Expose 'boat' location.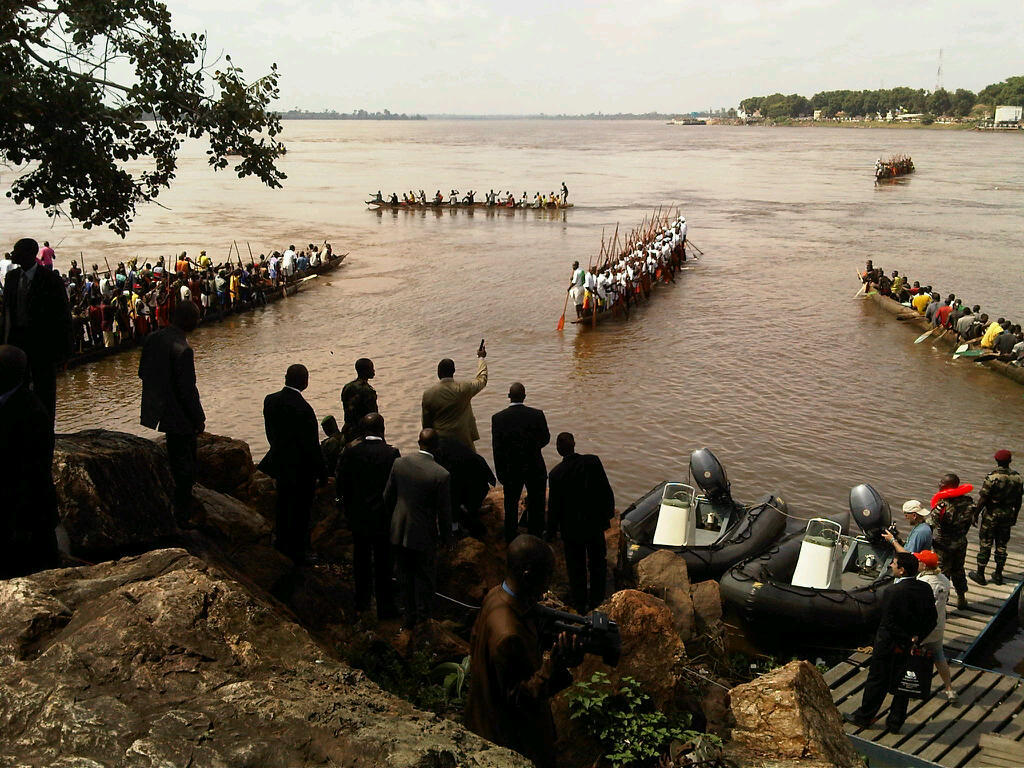
Exposed at Rect(716, 482, 904, 645).
